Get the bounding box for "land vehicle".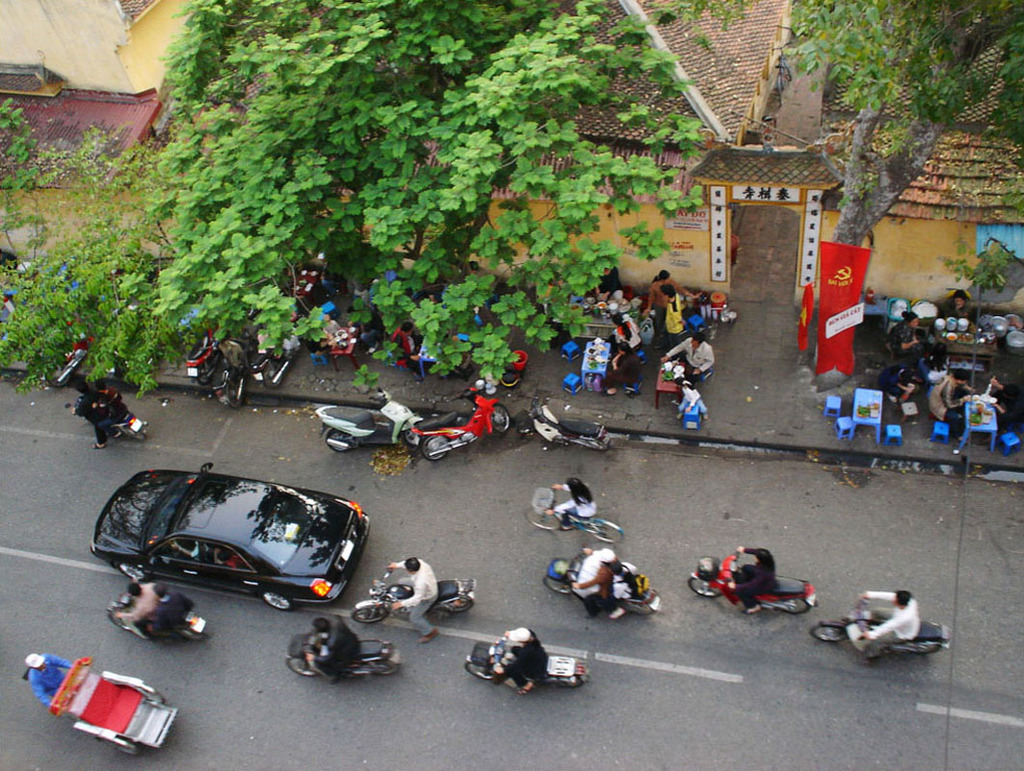
crop(279, 630, 401, 673).
